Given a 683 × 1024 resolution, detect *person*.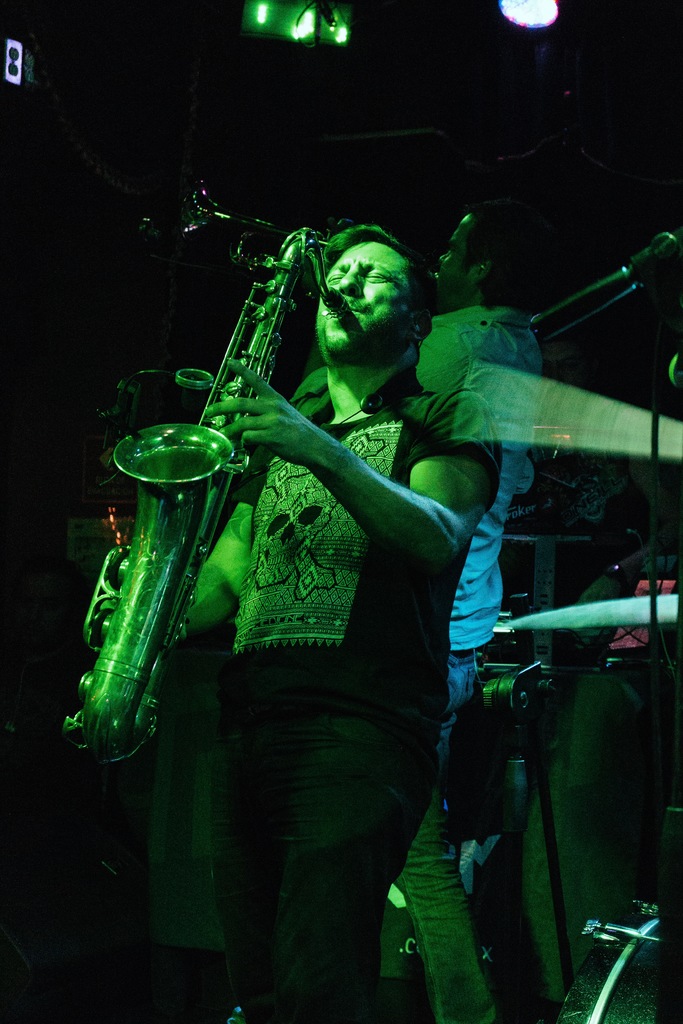
185 221 502 1023.
